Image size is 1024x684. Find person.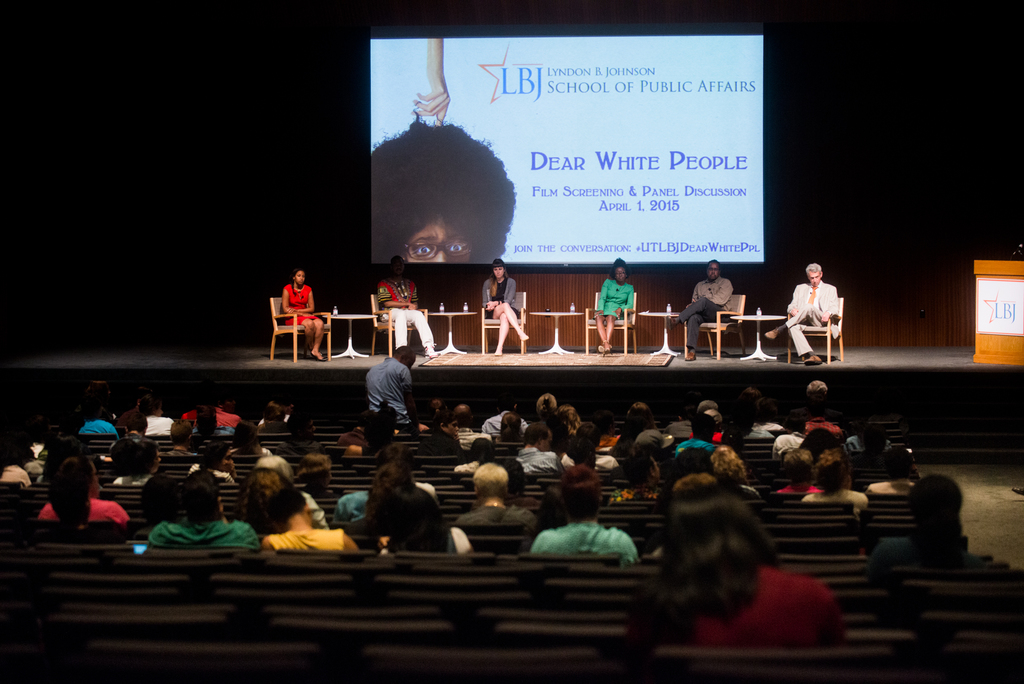
select_region(374, 246, 434, 355).
